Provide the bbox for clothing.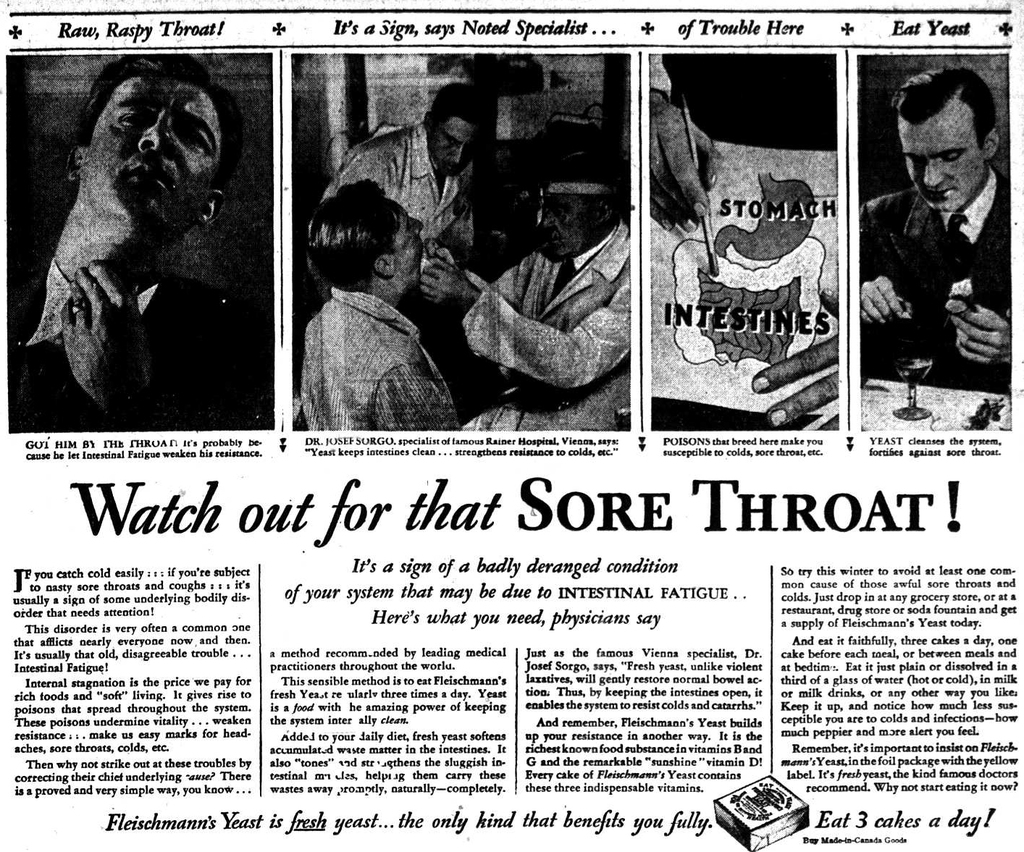
pyautogui.locateOnScreen(319, 117, 474, 377).
